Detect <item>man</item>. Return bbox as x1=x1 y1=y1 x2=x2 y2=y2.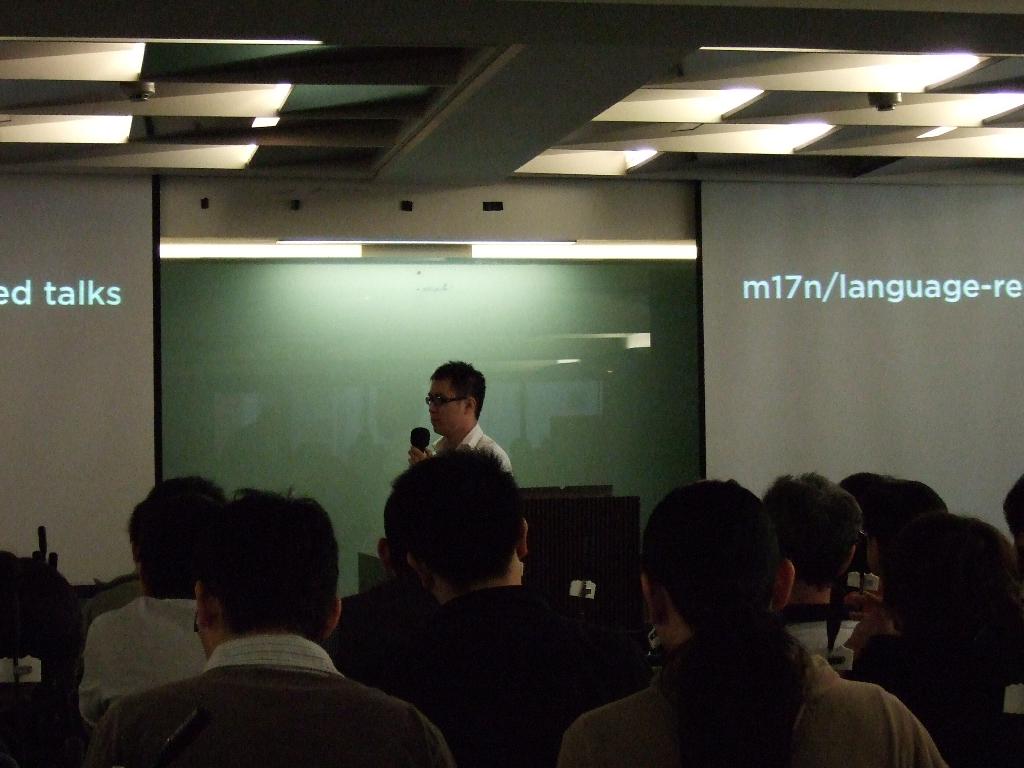
x1=762 y1=471 x2=857 y2=650.
